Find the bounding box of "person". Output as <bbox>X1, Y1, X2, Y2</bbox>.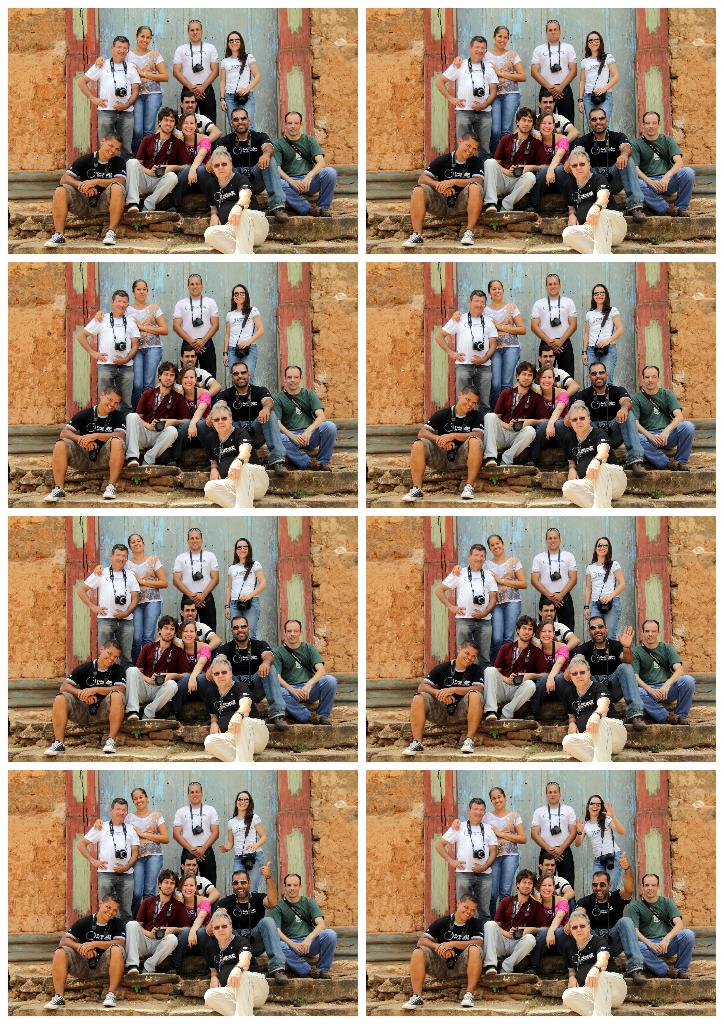
<bbox>539, 350, 570, 401</bbox>.
